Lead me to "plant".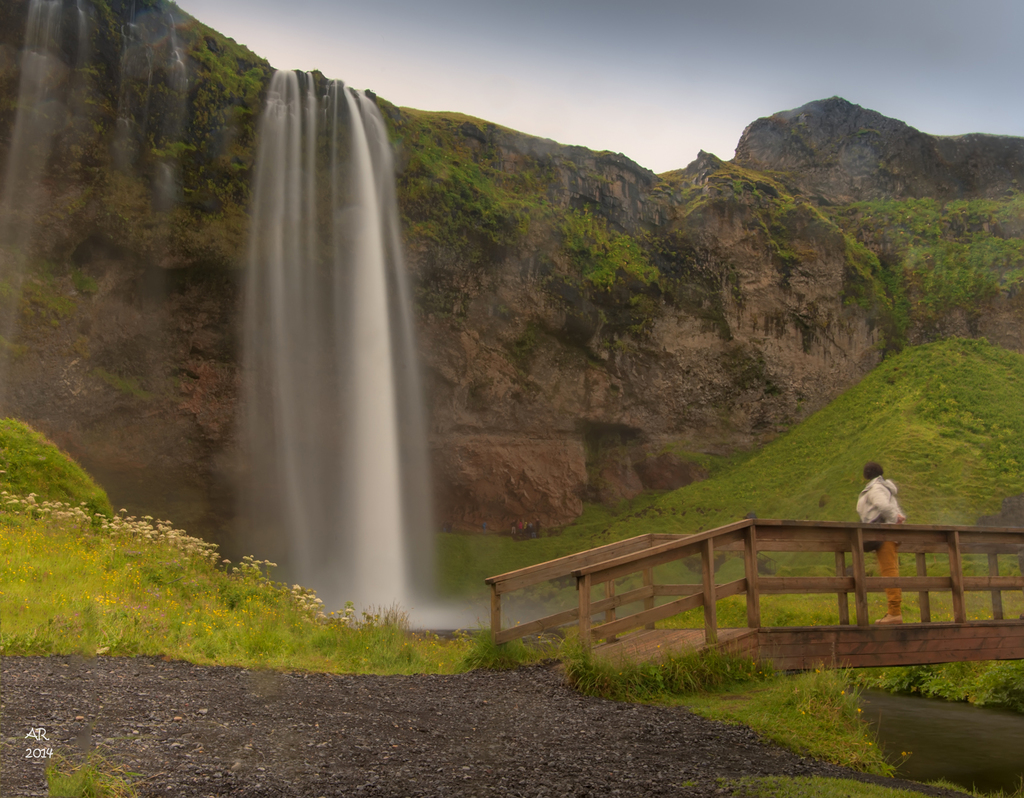
Lead to 343:322:1023:719.
